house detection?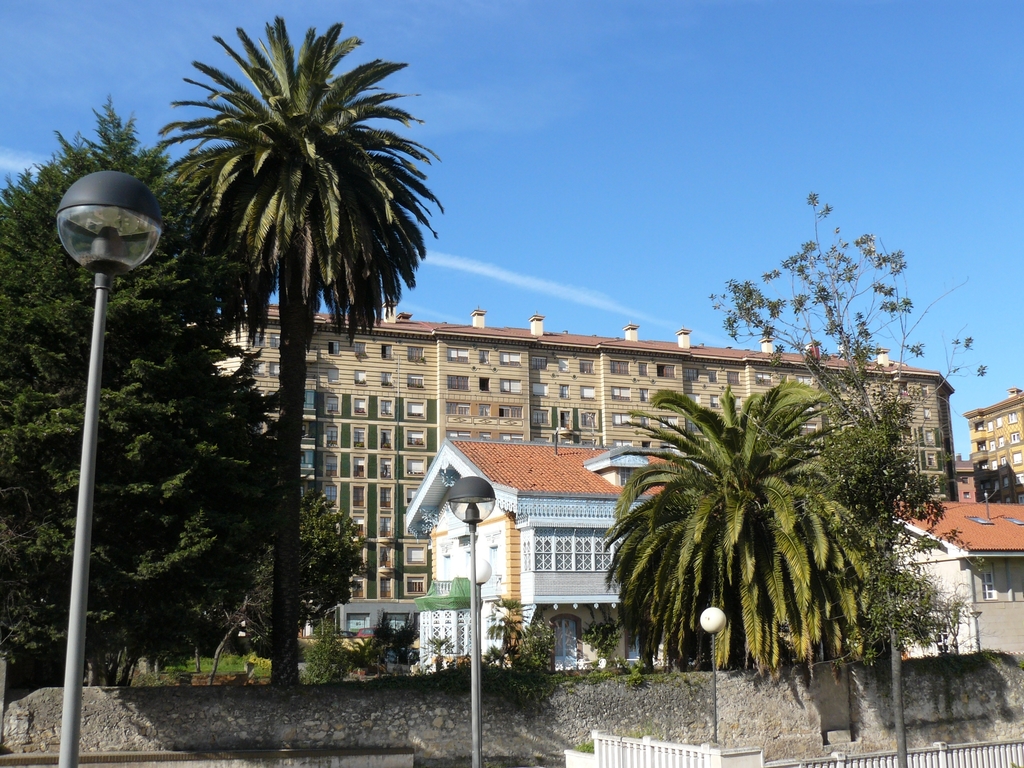
187, 301, 955, 666
